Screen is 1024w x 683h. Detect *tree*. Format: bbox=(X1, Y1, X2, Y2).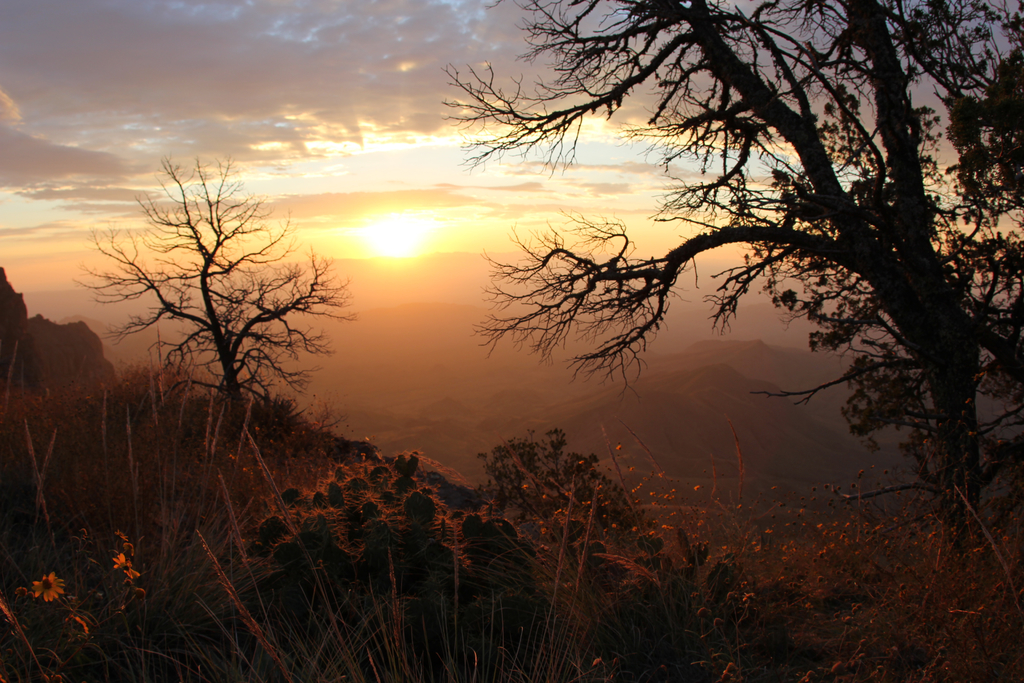
bbox=(67, 155, 364, 441).
